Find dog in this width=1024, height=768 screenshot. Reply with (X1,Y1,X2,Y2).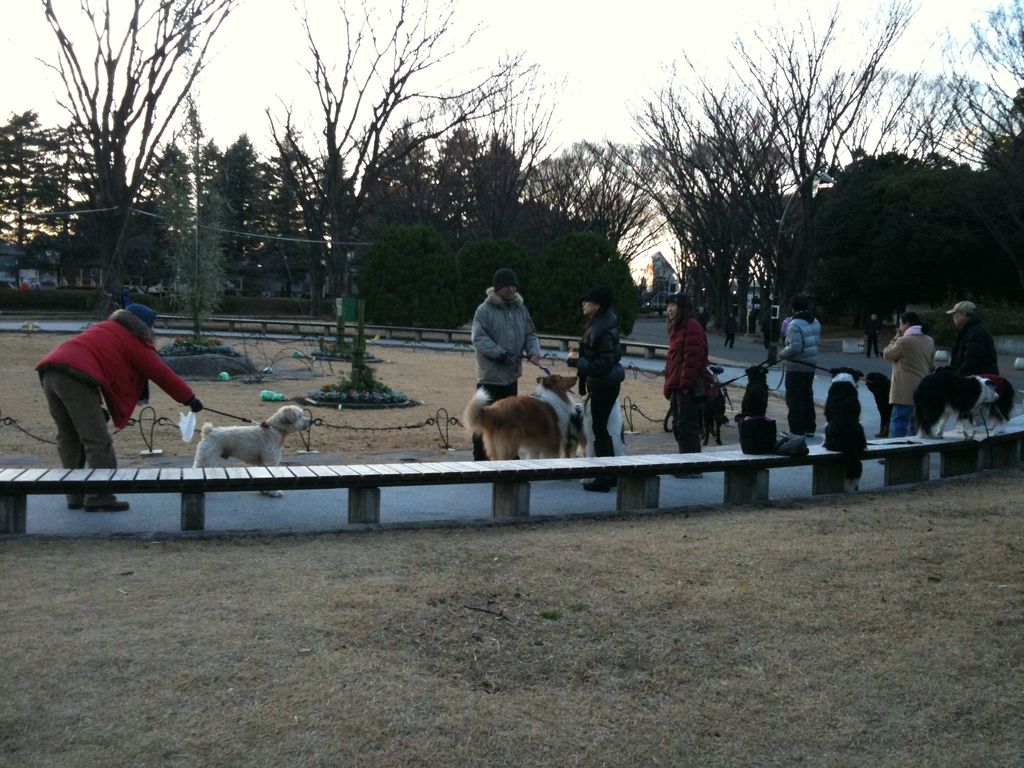
(700,381,728,447).
